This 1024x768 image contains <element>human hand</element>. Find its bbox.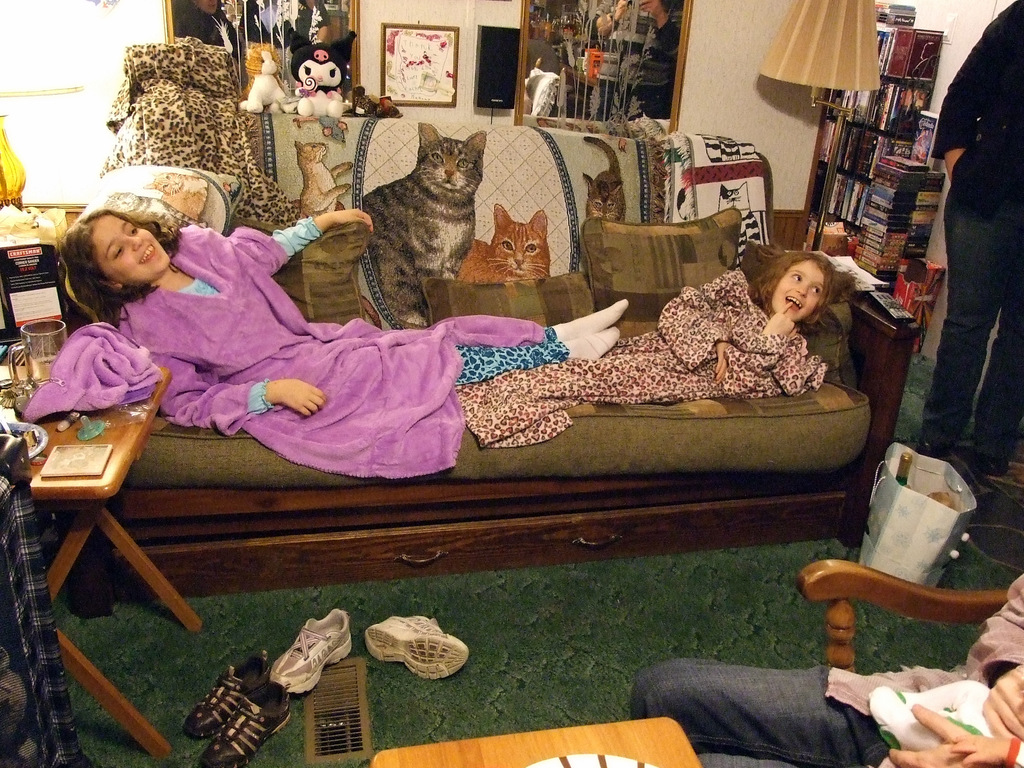
[769, 302, 799, 338].
